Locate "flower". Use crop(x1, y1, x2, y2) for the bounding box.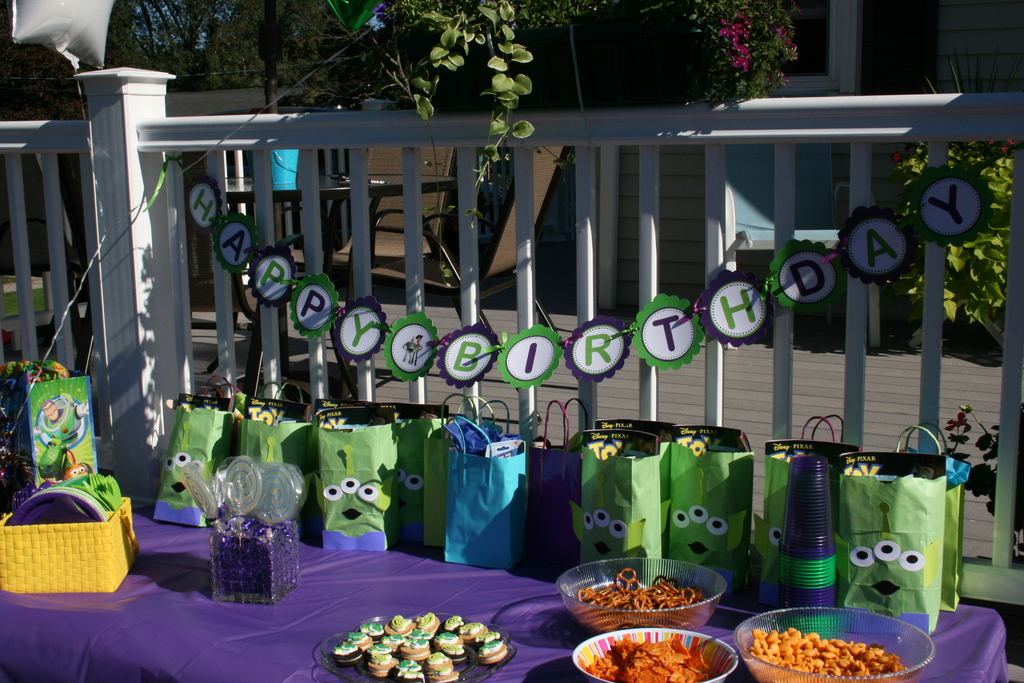
crop(943, 412, 974, 434).
